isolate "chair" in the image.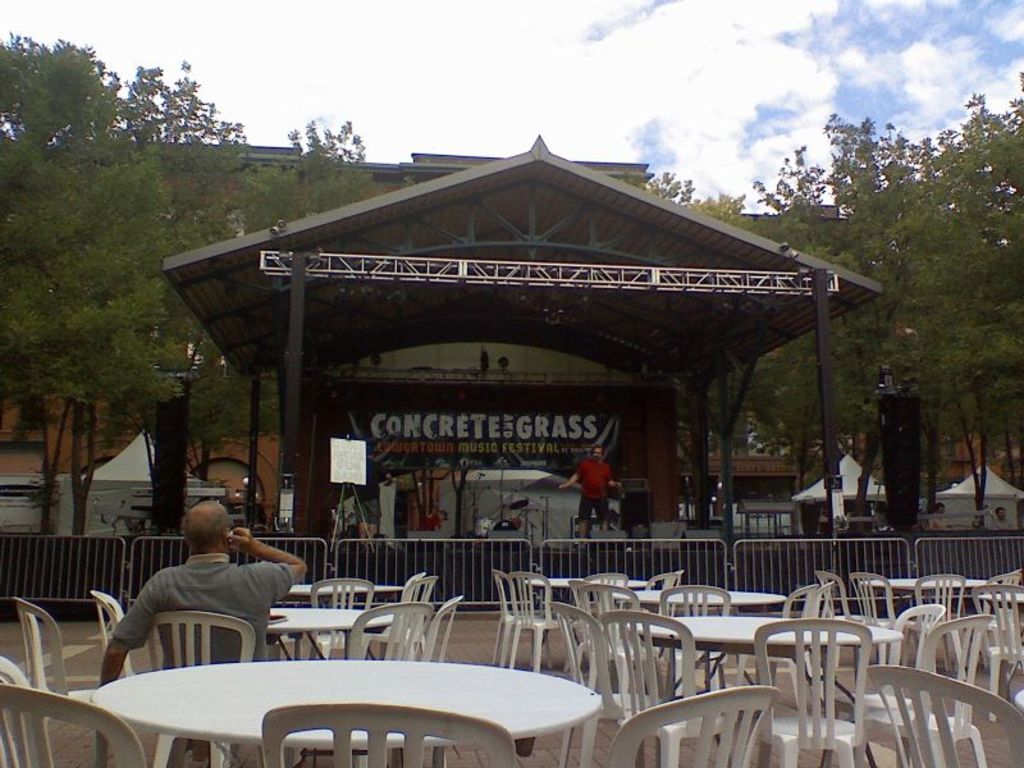
Isolated region: 259,701,520,767.
